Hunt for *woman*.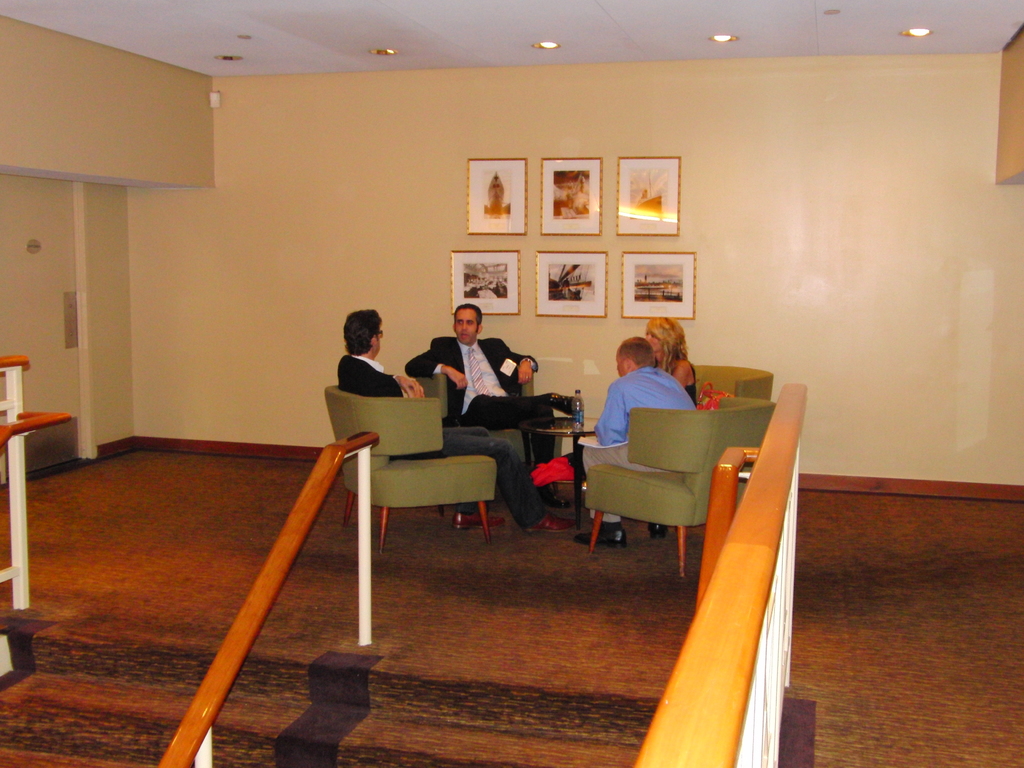
Hunted down at 641, 315, 700, 403.
